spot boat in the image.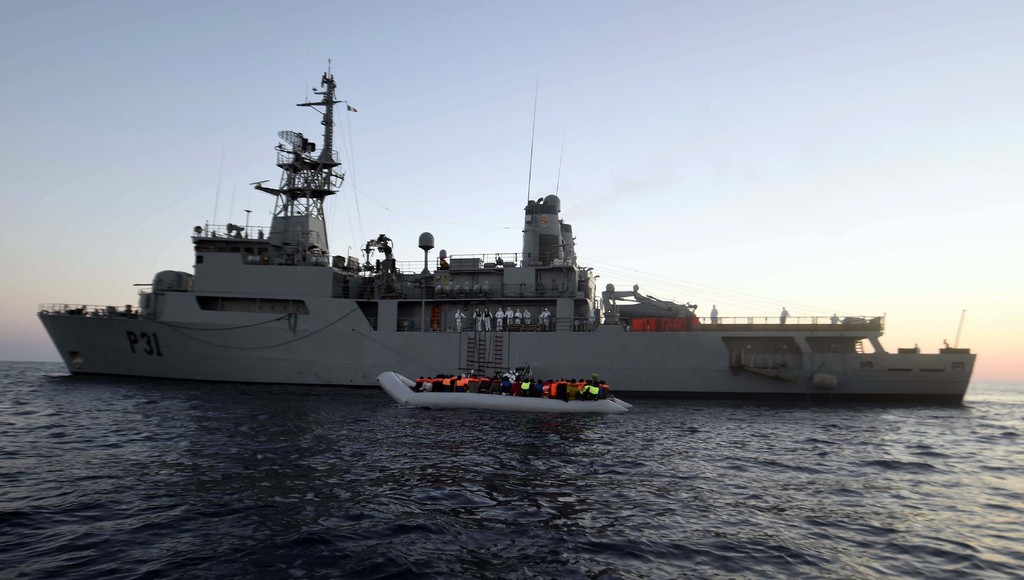
boat found at (x1=54, y1=81, x2=980, y2=407).
